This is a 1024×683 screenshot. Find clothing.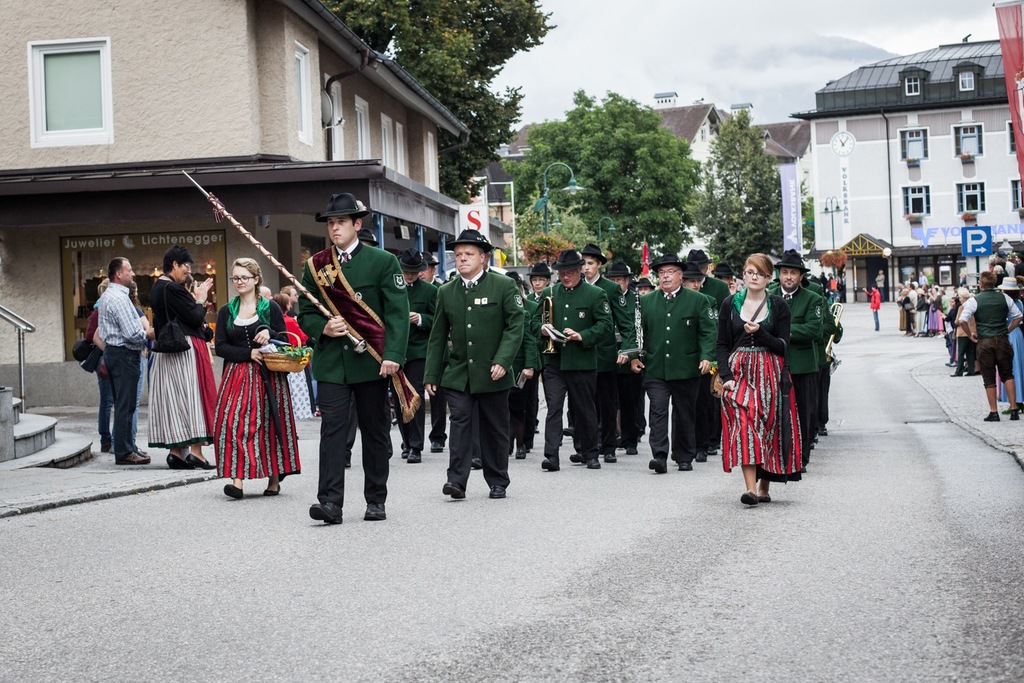
Bounding box: bbox=[421, 268, 525, 488].
